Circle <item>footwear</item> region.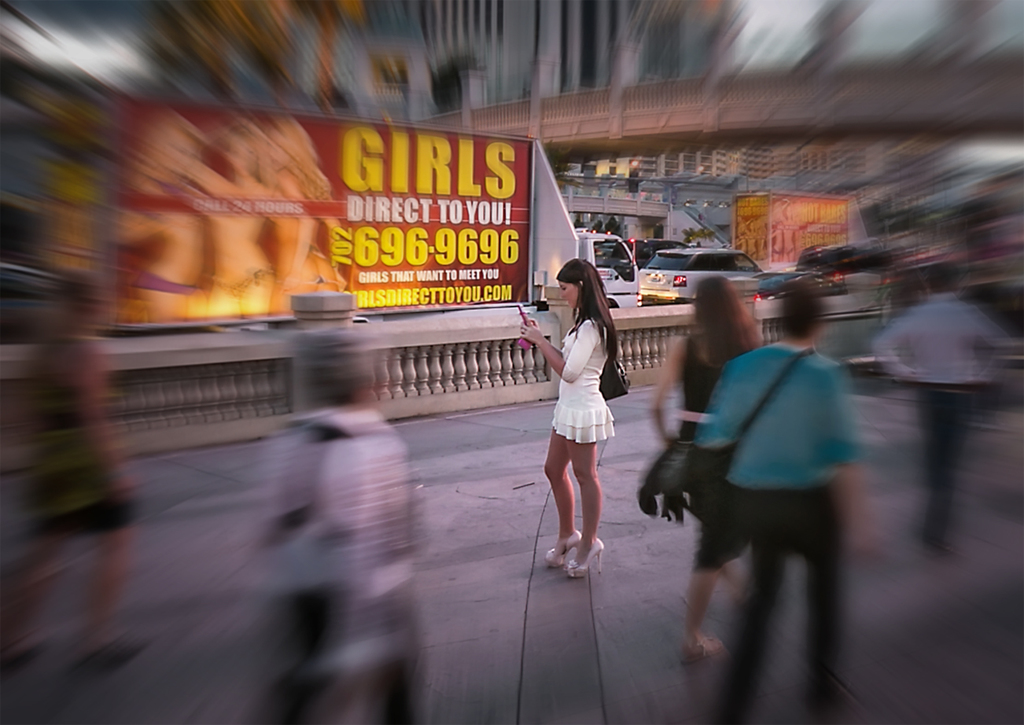
Region: (left=565, top=539, right=604, bottom=576).
